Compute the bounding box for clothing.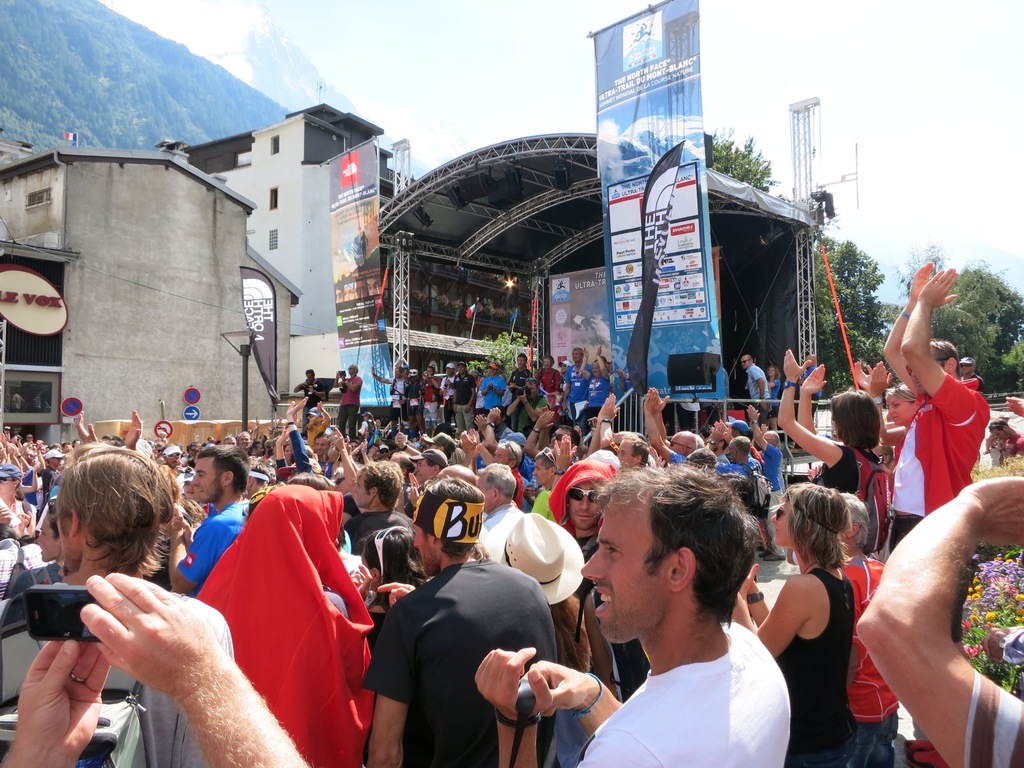
region(586, 374, 606, 403).
